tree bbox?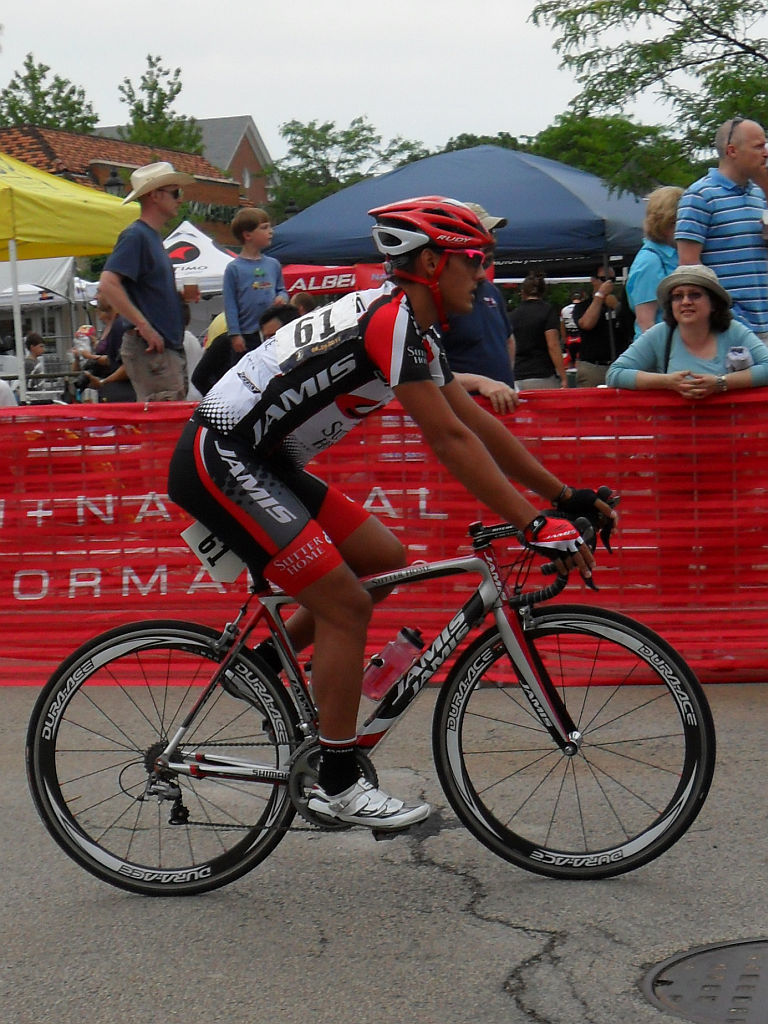
x1=273 y1=114 x2=429 y2=220
